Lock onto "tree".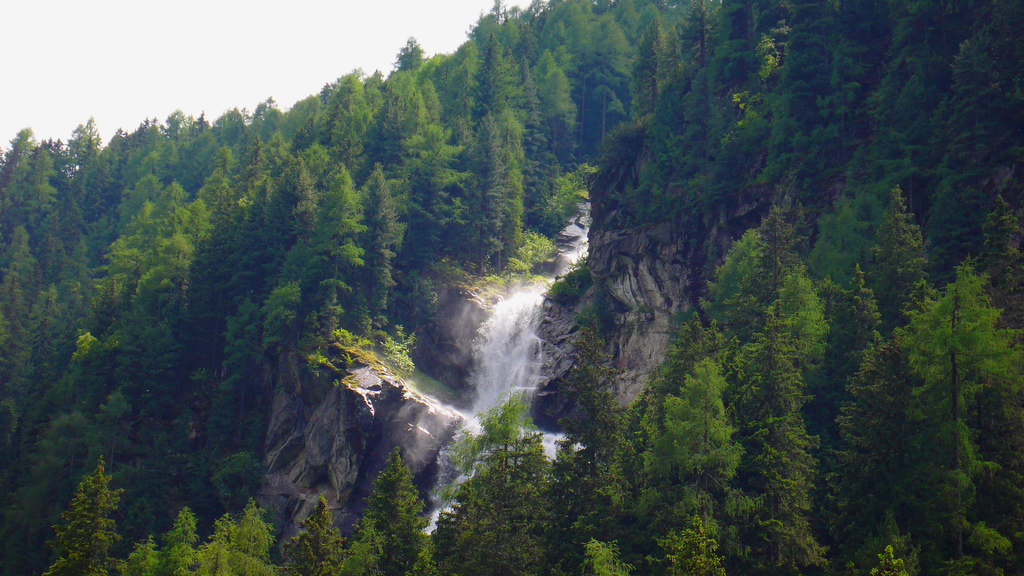
Locked: 829/323/915/575.
